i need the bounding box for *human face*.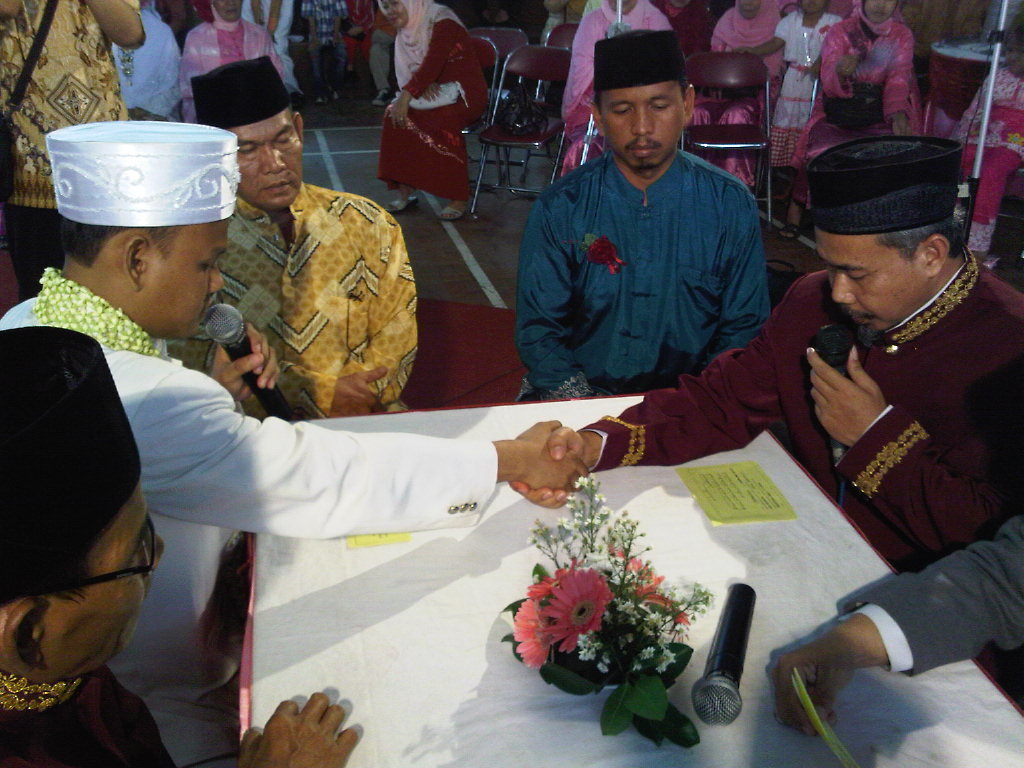
Here it is: detection(217, 0, 239, 23).
